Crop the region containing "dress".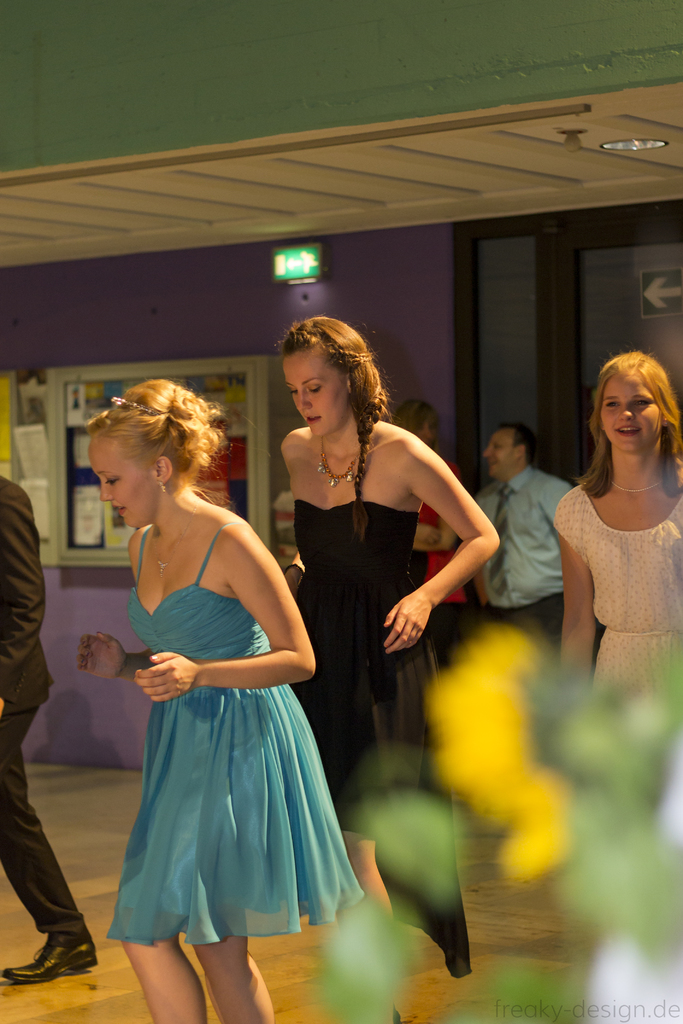
Crop region: <bbox>551, 486, 682, 713</bbox>.
